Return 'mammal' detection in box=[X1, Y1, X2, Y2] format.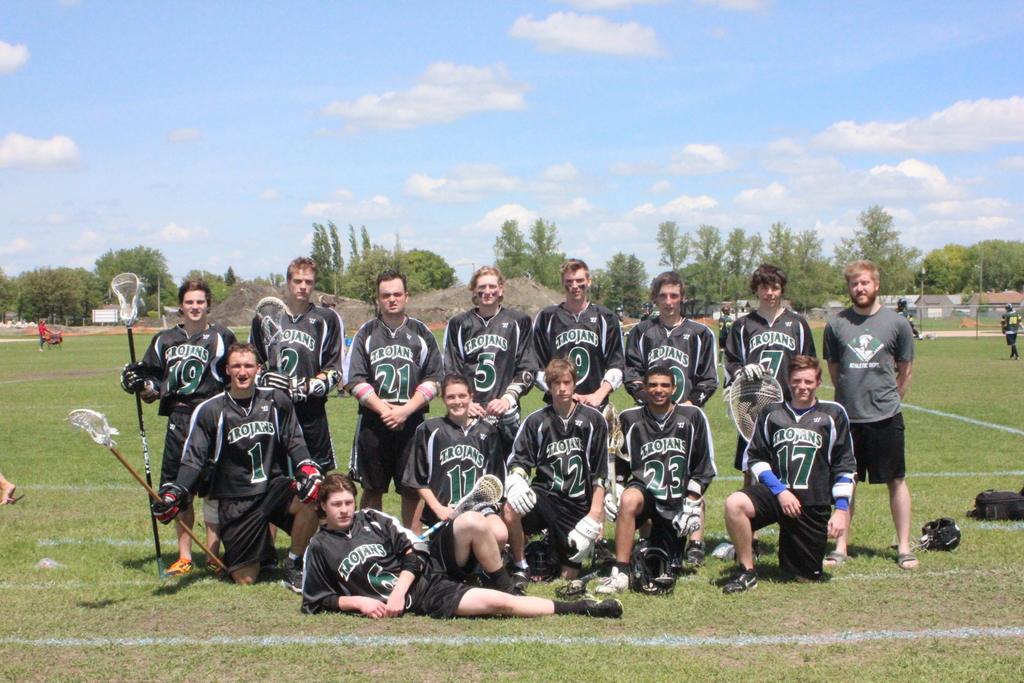
box=[639, 299, 657, 319].
